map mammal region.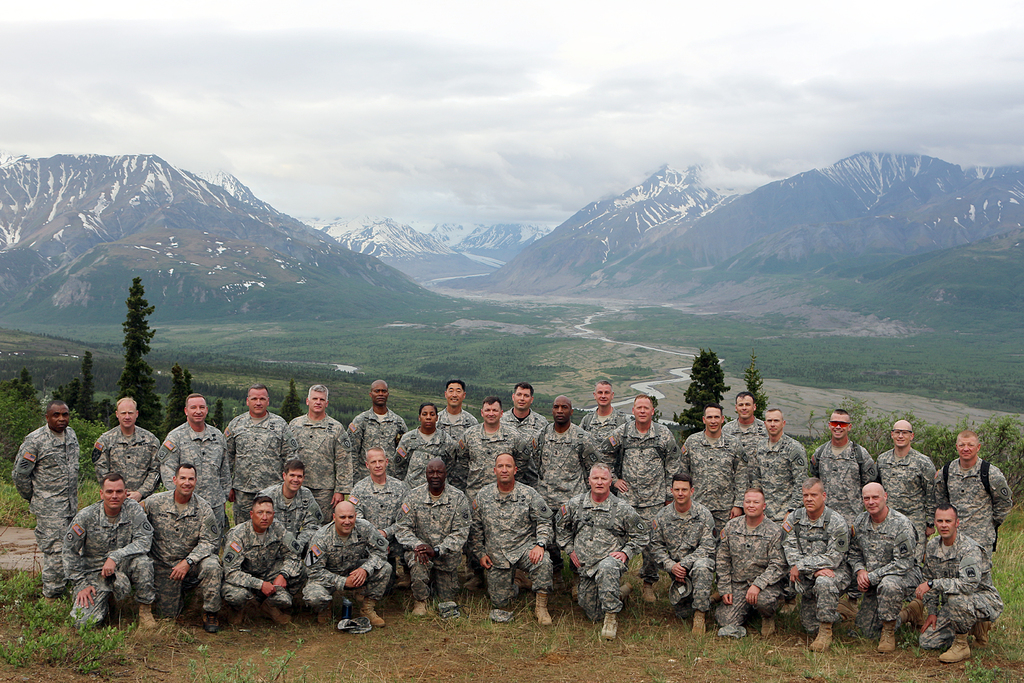
Mapped to 394, 399, 461, 586.
